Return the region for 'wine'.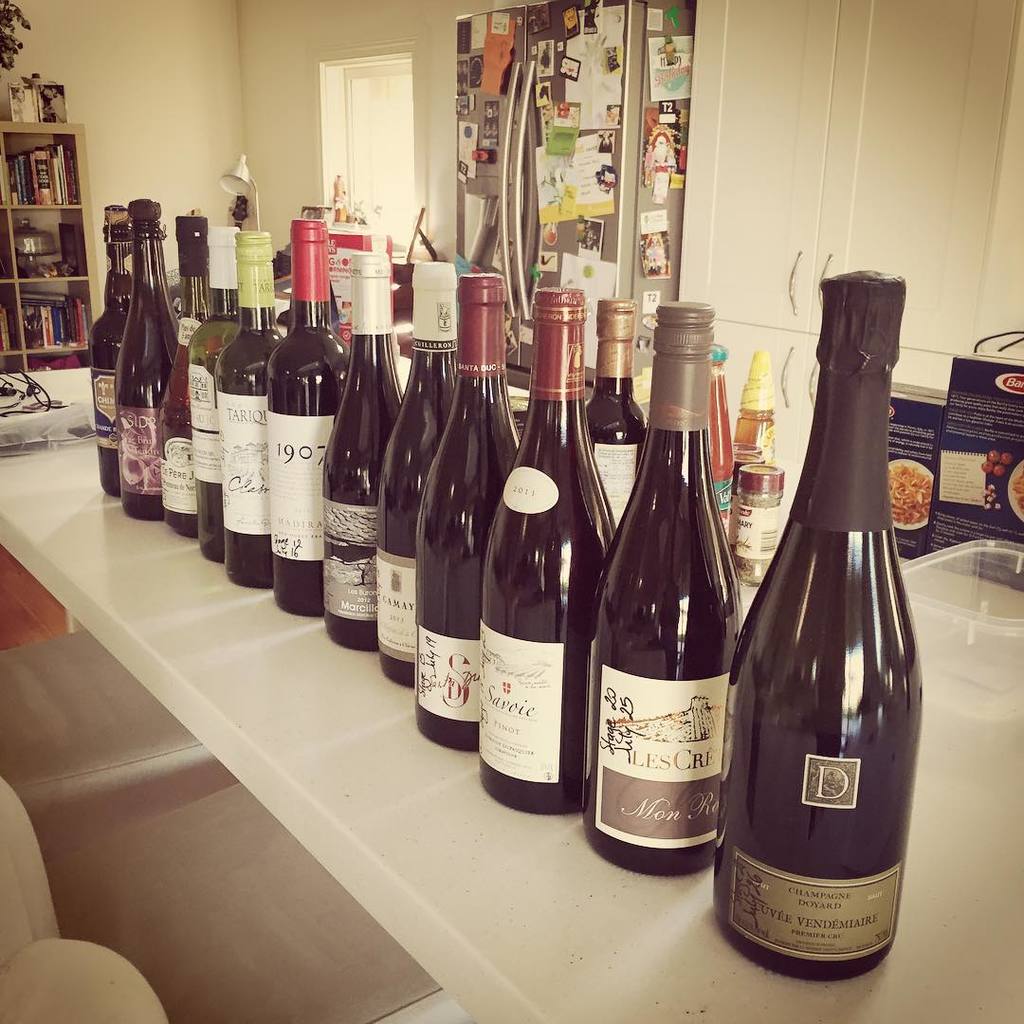
bbox=(588, 294, 646, 526).
